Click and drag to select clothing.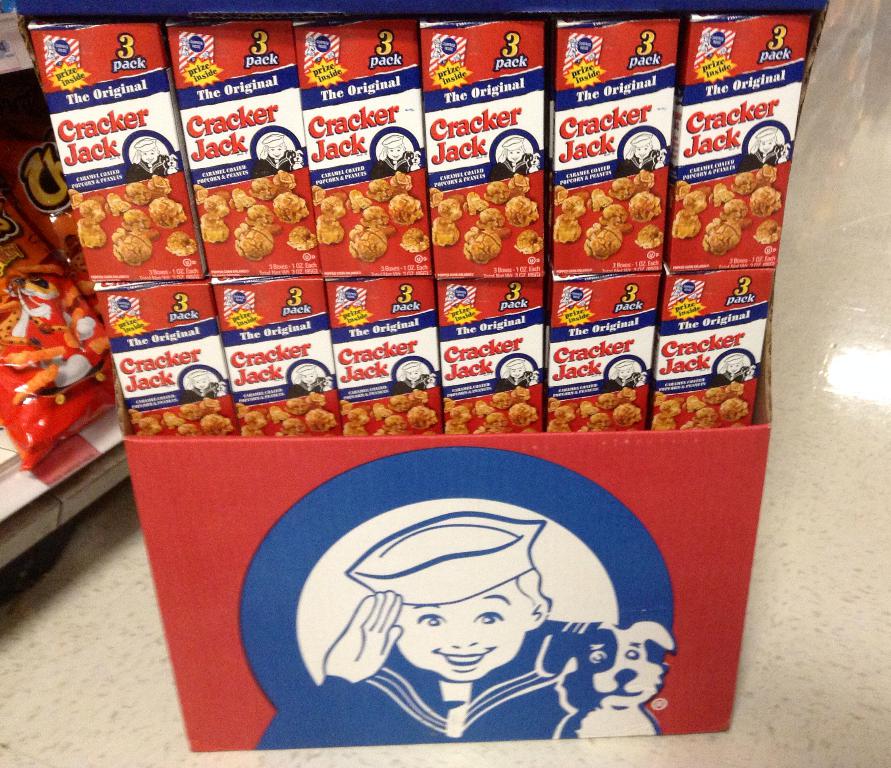
Selection: box(248, 614, 609, 755).
